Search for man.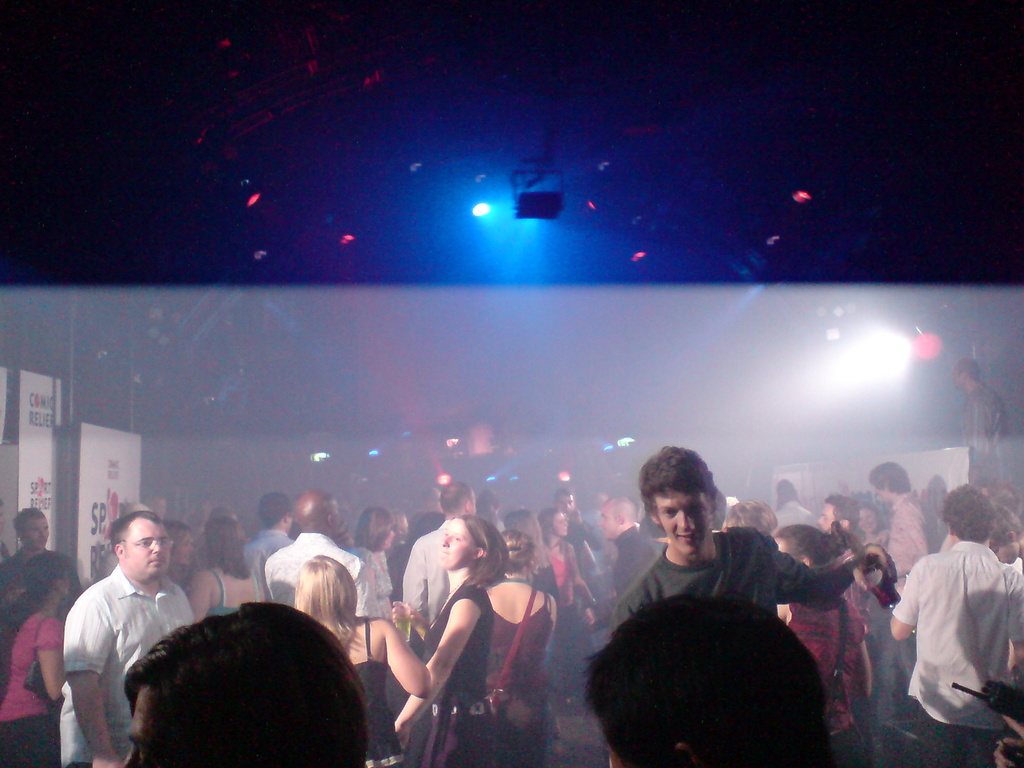
Found at box(772, 481, 821, 533).
